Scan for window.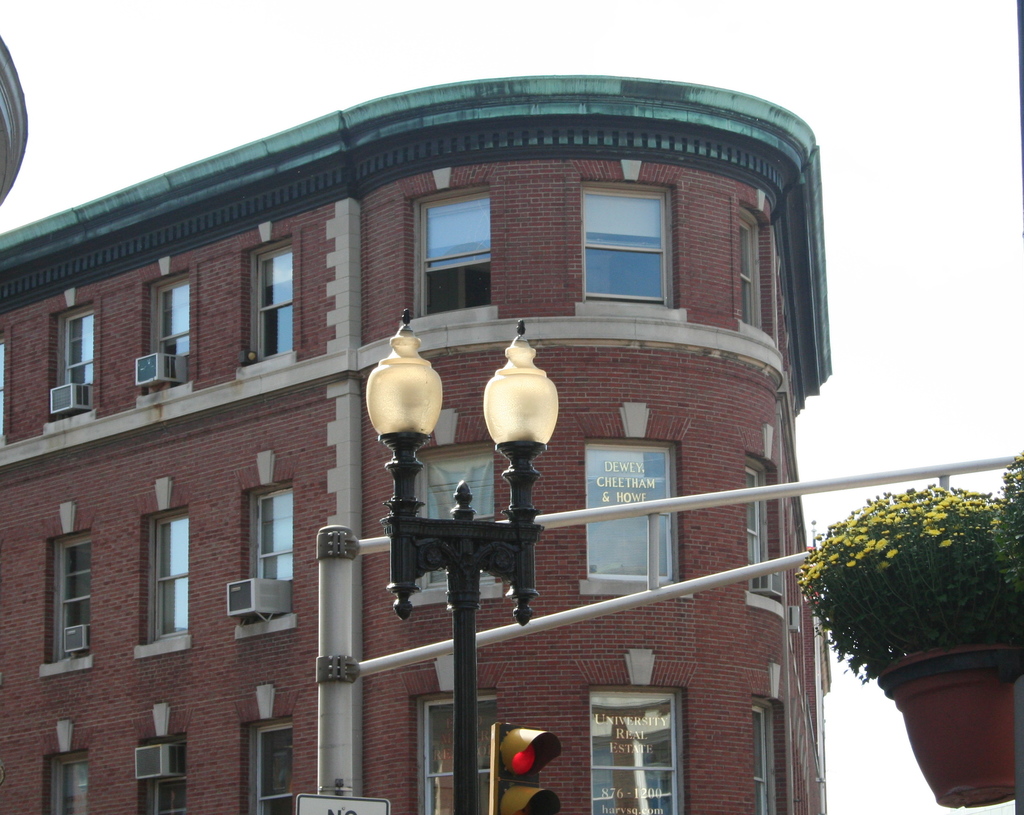
Scan result: crop(140, 279, 193, 356).
